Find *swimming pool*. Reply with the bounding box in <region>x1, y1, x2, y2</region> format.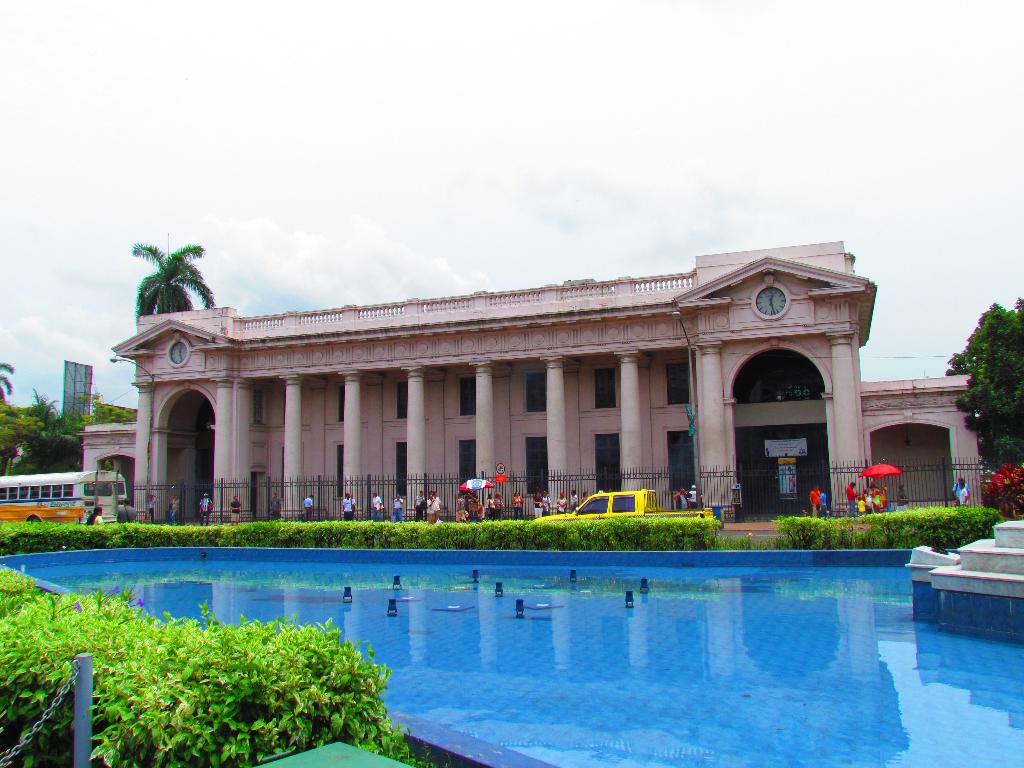
<region>0, 547, 1023, 767</region>.
